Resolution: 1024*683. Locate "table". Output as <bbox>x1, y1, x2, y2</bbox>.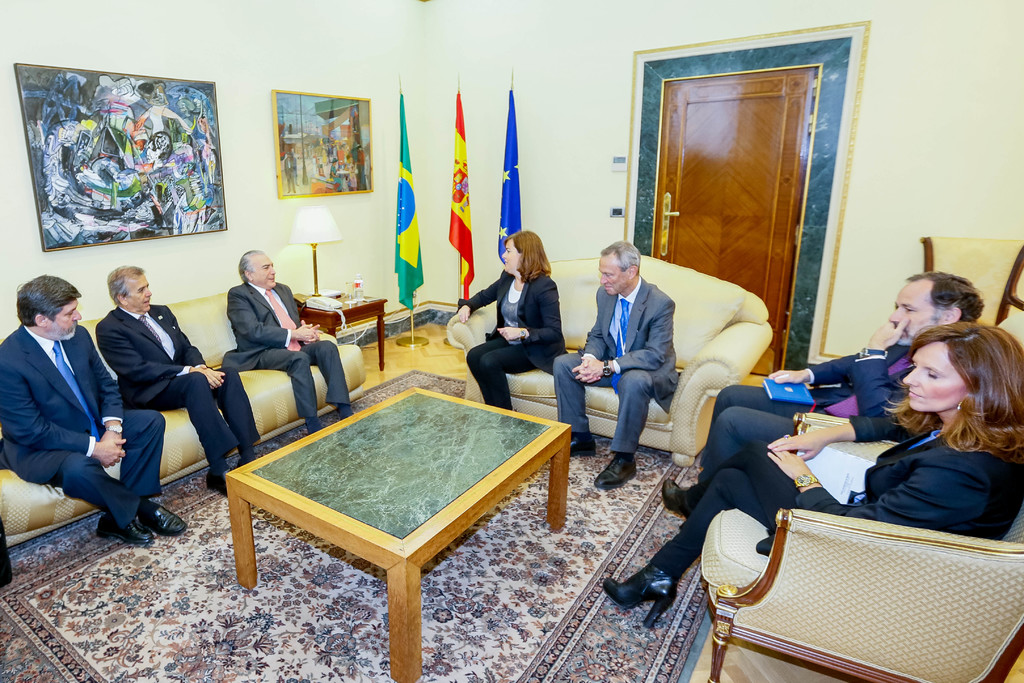
<bbox>208, 368, 579, 679</bbox>.
